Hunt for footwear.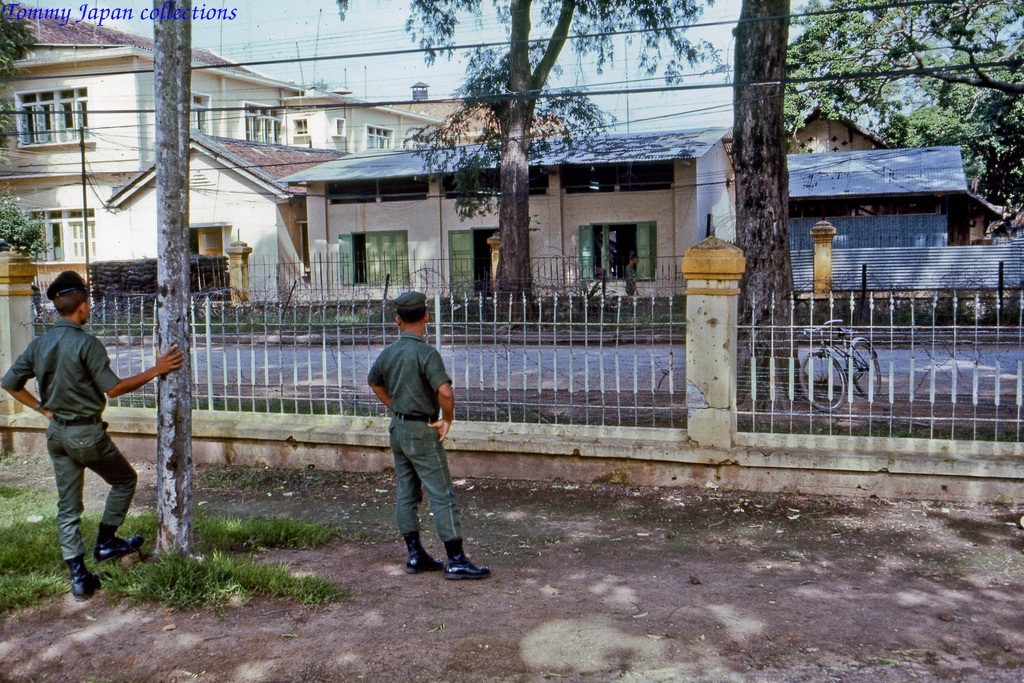
Hunted down at {"x1": 94, "y1": 526, "x2": 146, "y2": 558}.
